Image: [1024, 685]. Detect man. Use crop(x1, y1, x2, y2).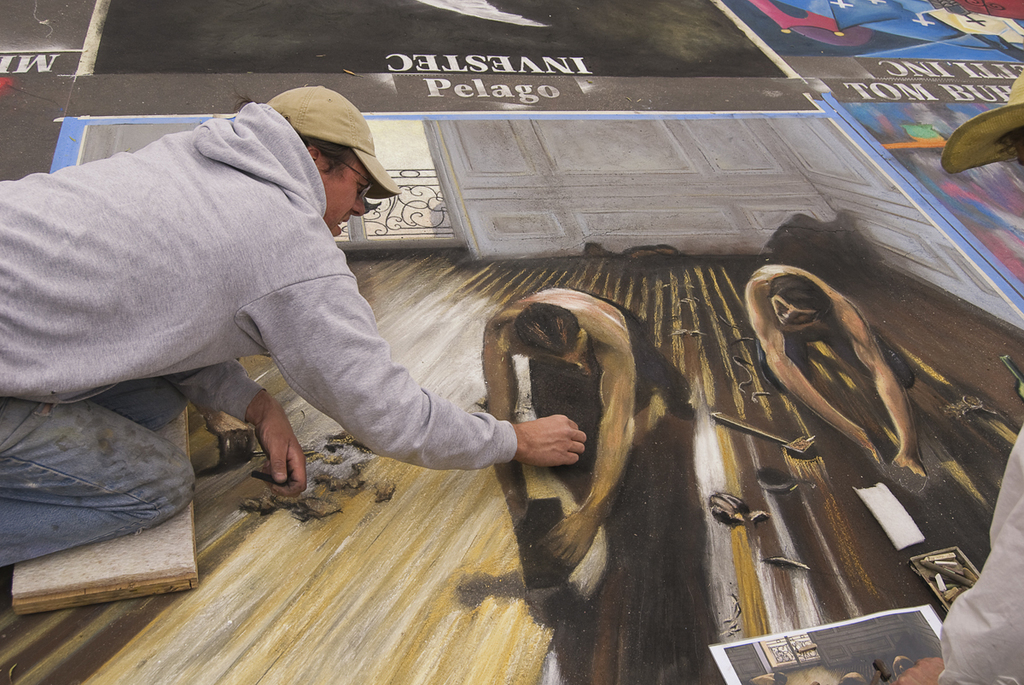
crop(3, 76, 555, 547).
